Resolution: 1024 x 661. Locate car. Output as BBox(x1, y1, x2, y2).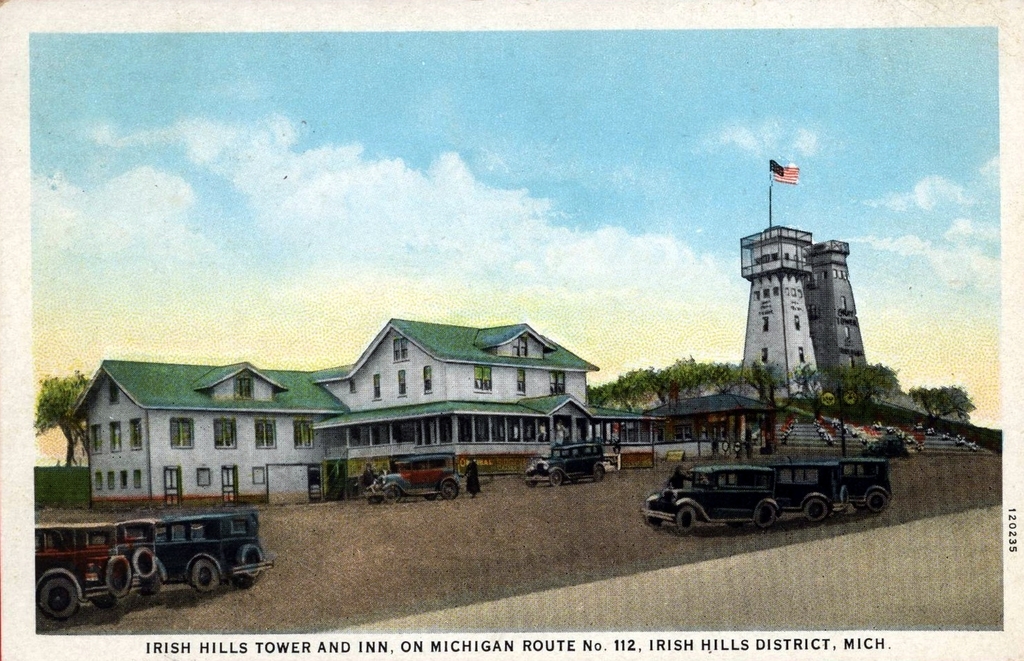
BBox(31, 519, 163, 623).
